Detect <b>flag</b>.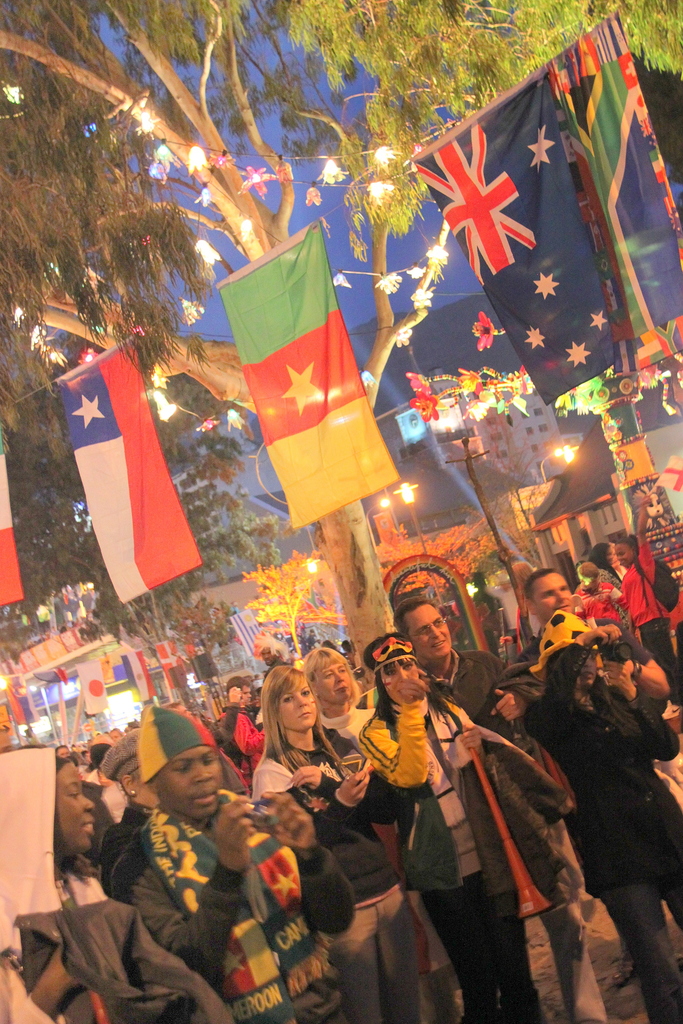
Detected at left=74, top=657, right=114, bottom=717.
